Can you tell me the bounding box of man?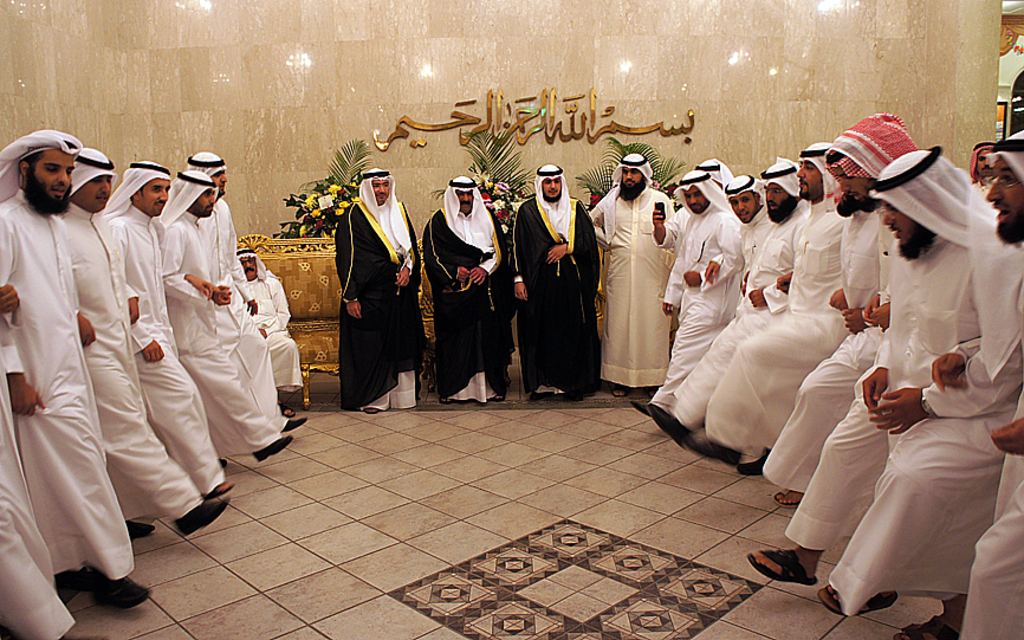
(left=182, top=147, right=290, bottom=434).
